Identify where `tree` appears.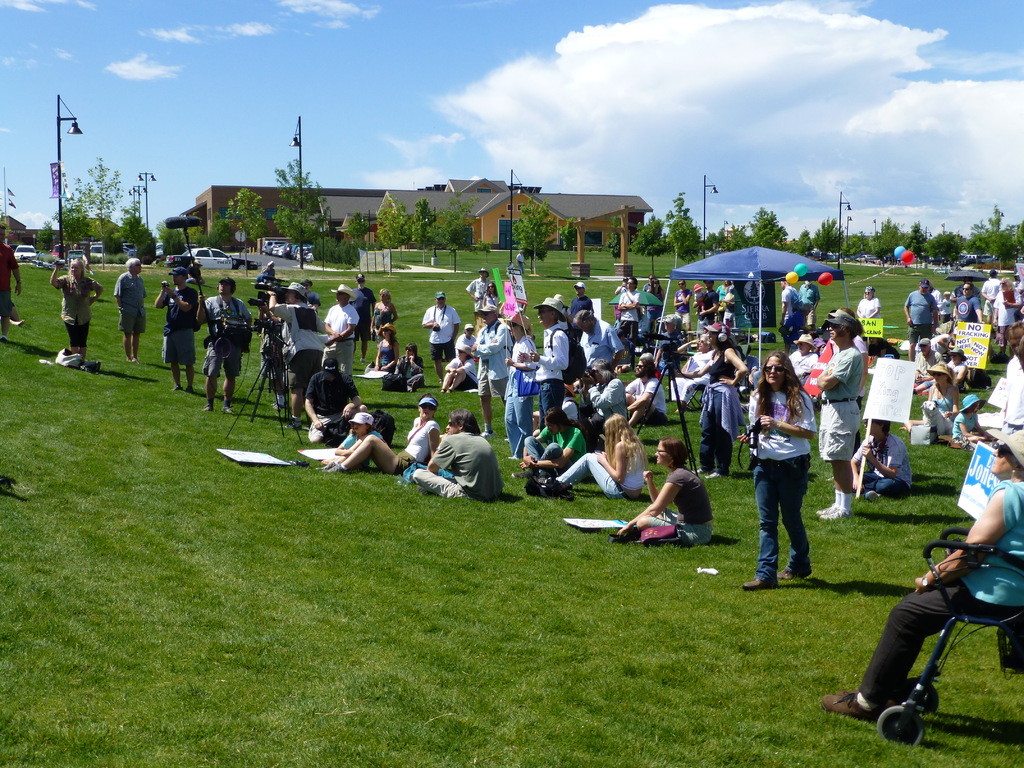
Appears at region(905, 223, 924, 274).
